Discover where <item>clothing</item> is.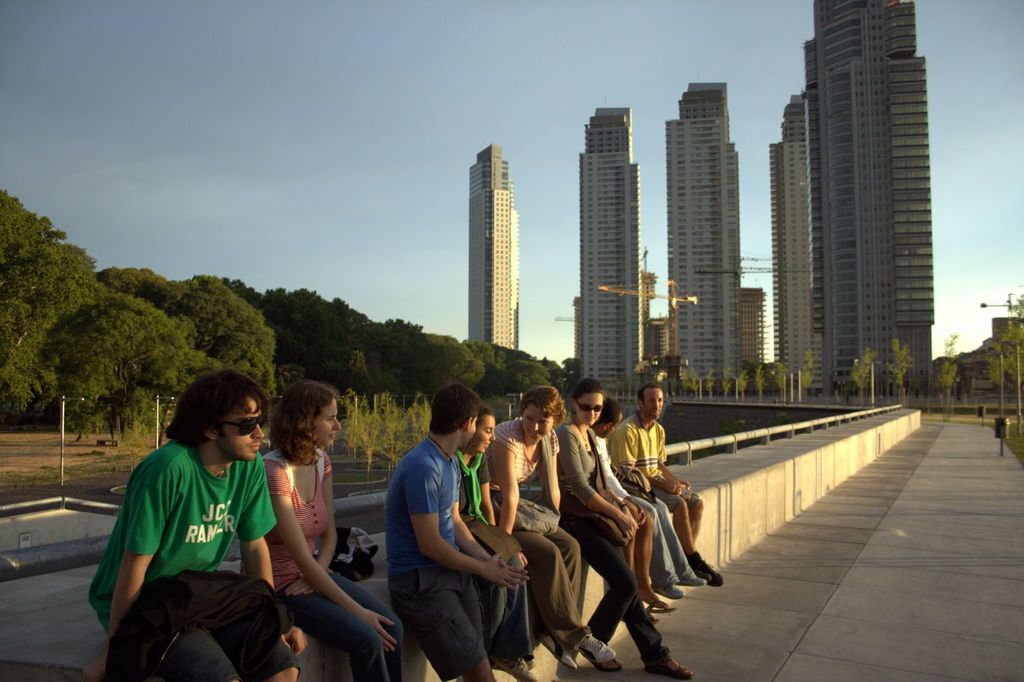
Discovered at Rect(372, 431, 461, 573).
